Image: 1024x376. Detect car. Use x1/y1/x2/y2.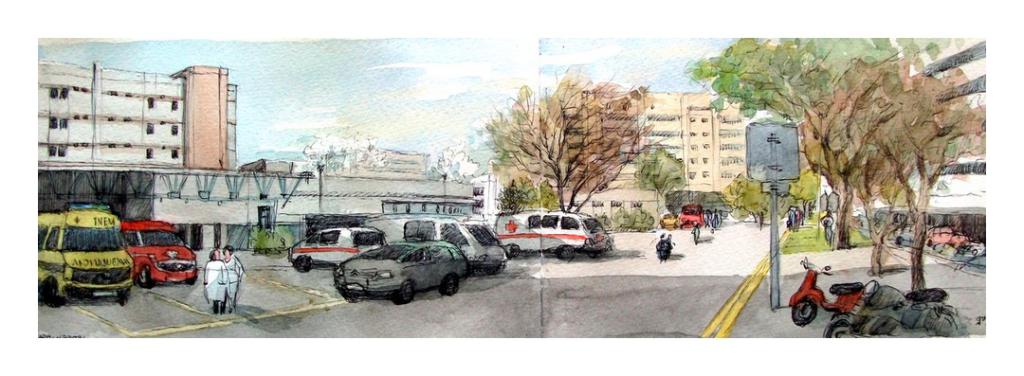
287/224/384/273.
